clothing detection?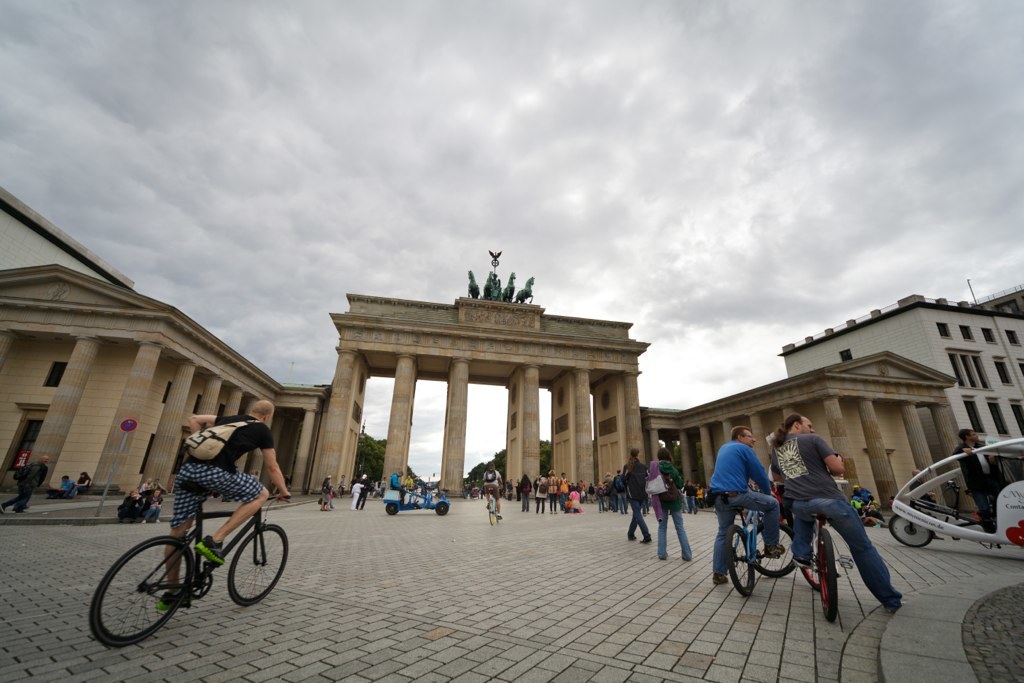
<box>128,479,180,529</box>
